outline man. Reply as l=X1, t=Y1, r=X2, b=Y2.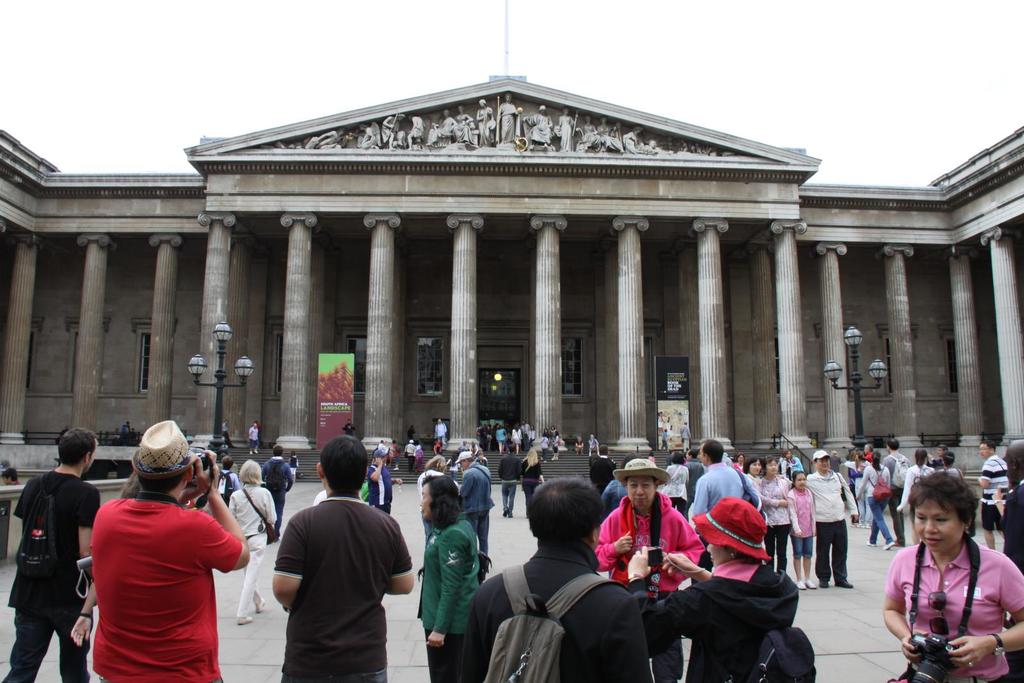
l=48, t=419, r=260, b=682.
